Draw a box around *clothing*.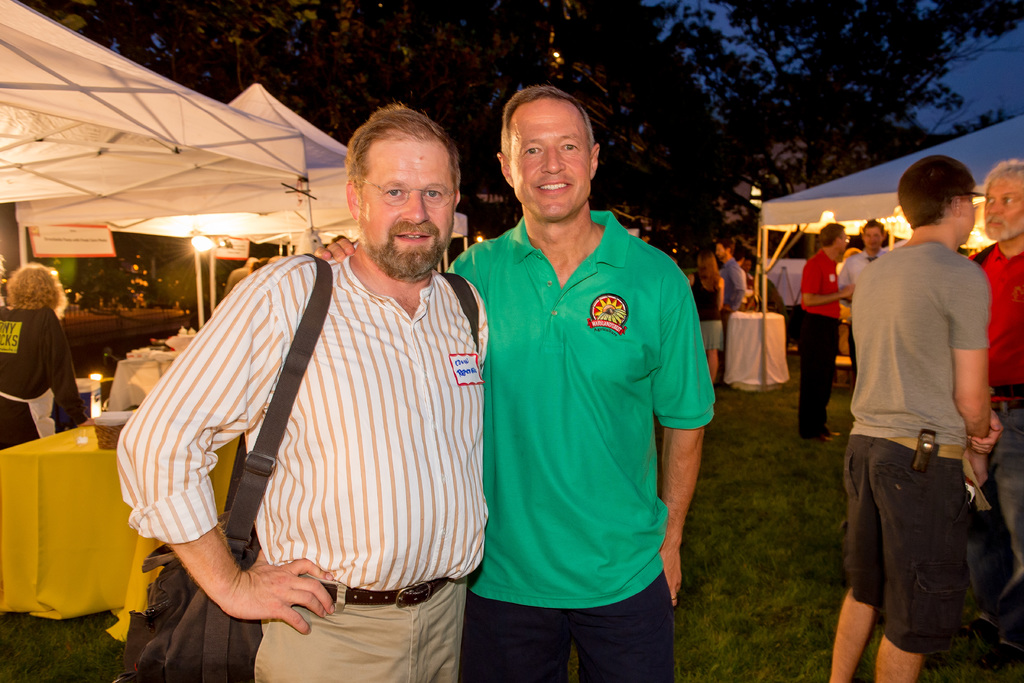
<bbox>841, 238, 989, 654</bbox>.
